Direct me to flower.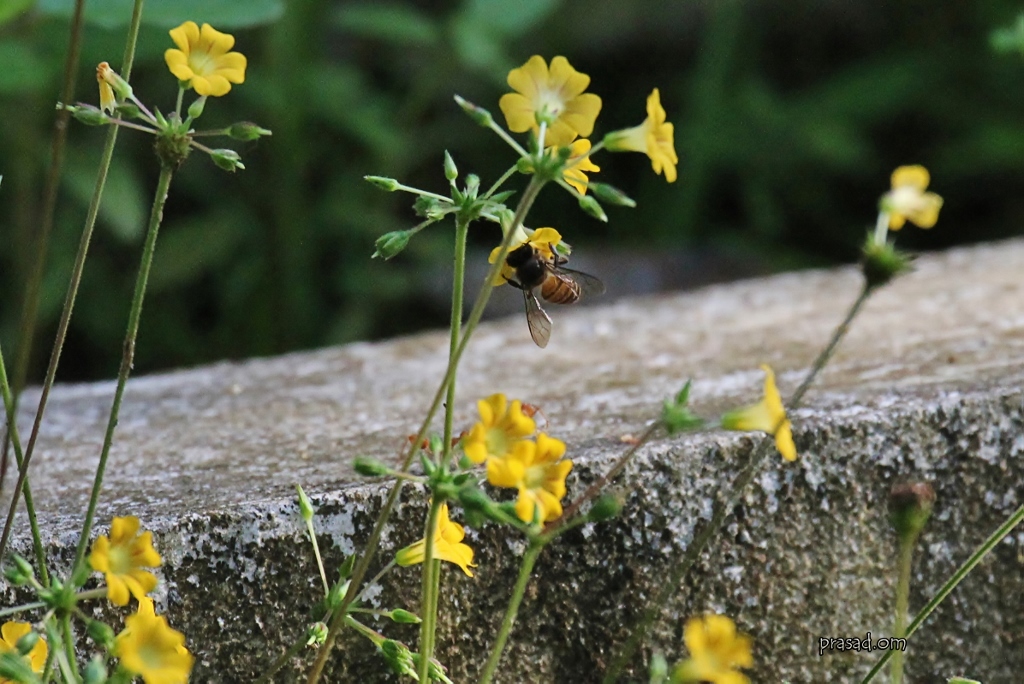
Direction: 599/87/684/186.
